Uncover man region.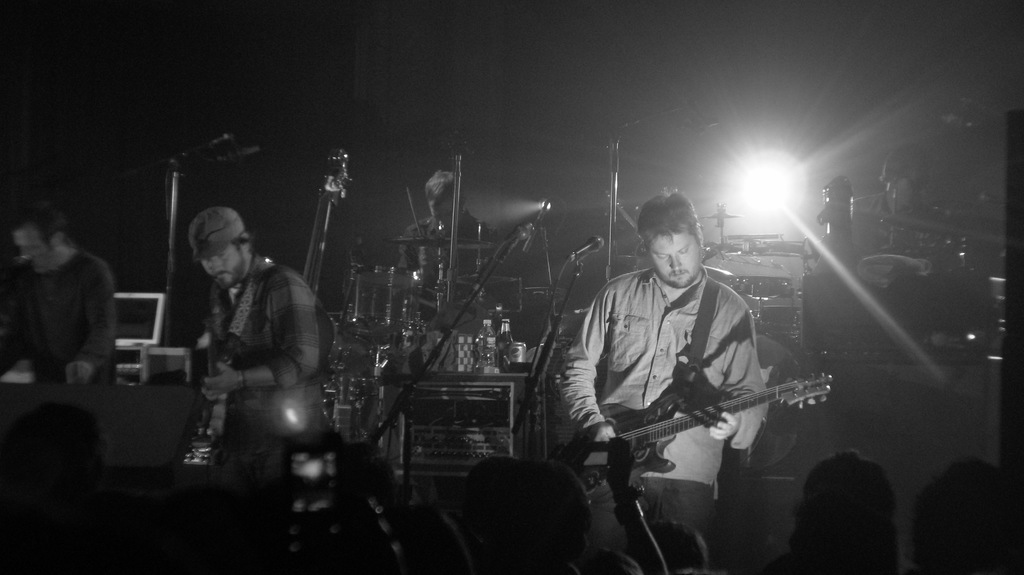
Uncovered: (x1=0, y1=200, x2=119, y2=386).
